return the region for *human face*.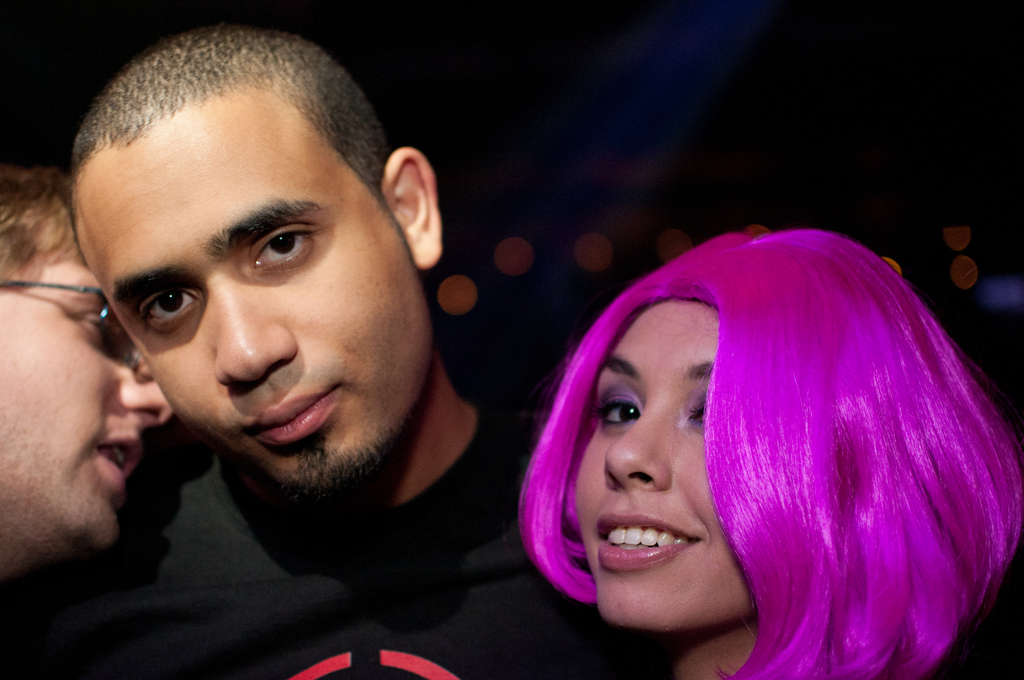
bbox=[77, 77, 420, 493].
